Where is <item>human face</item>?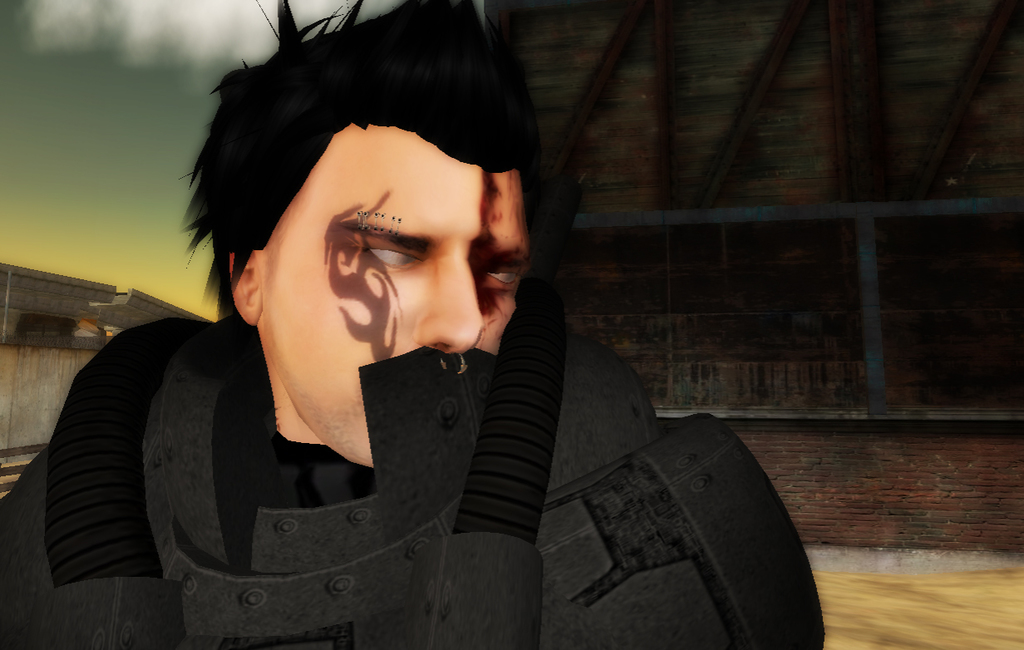
(263, 118, 535, 463).
